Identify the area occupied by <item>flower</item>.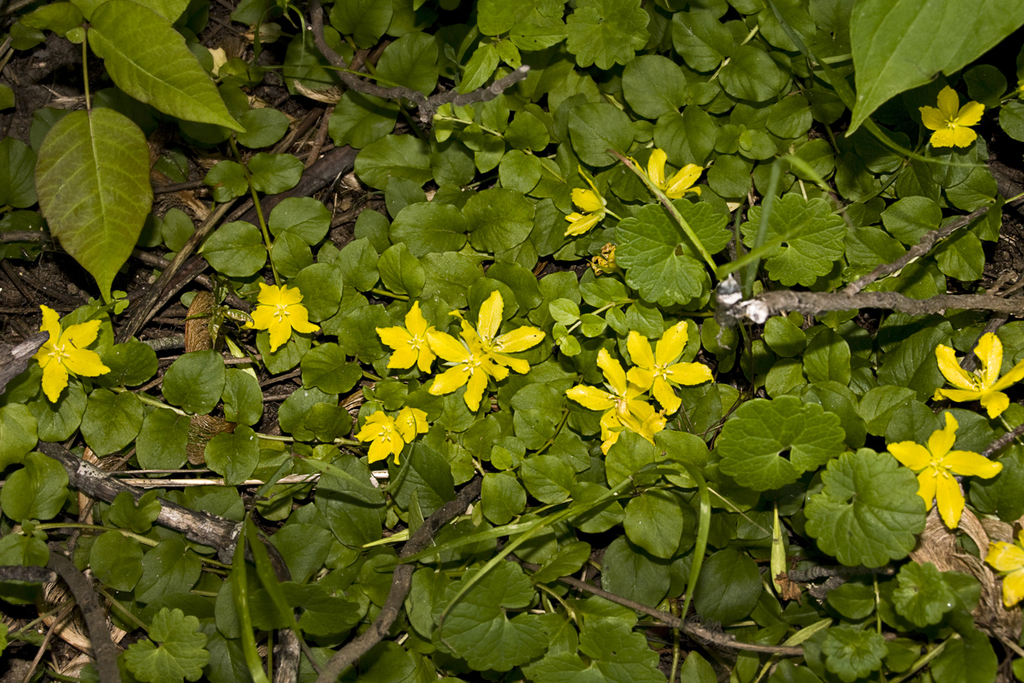
Area: <box>988,523,1023,614</box>.
